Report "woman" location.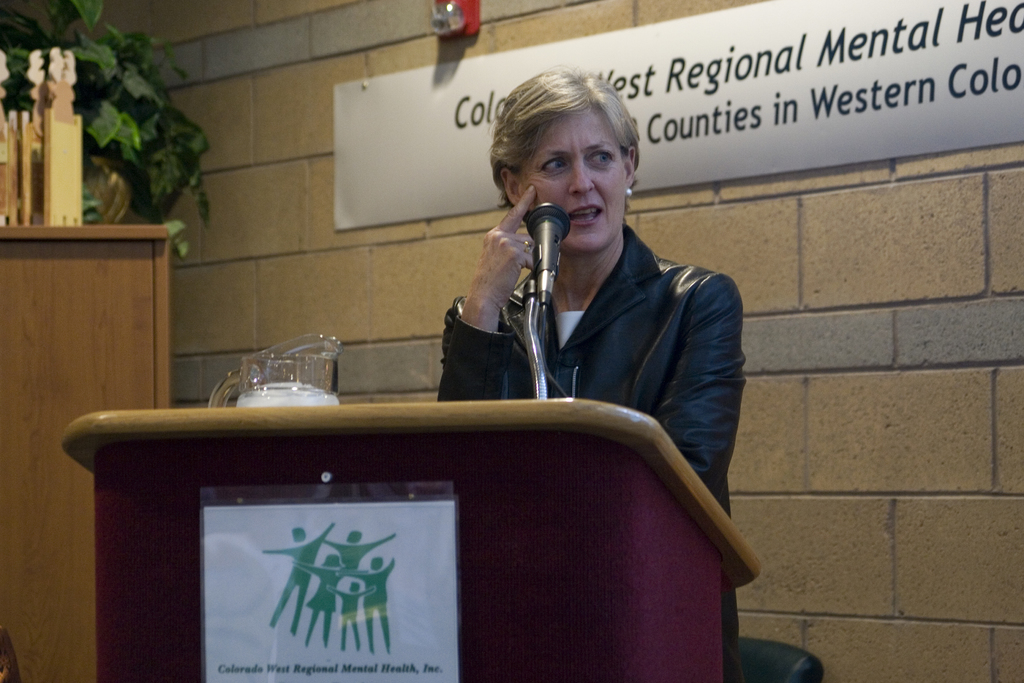
Report: box=[409, 72, 740, 614].
